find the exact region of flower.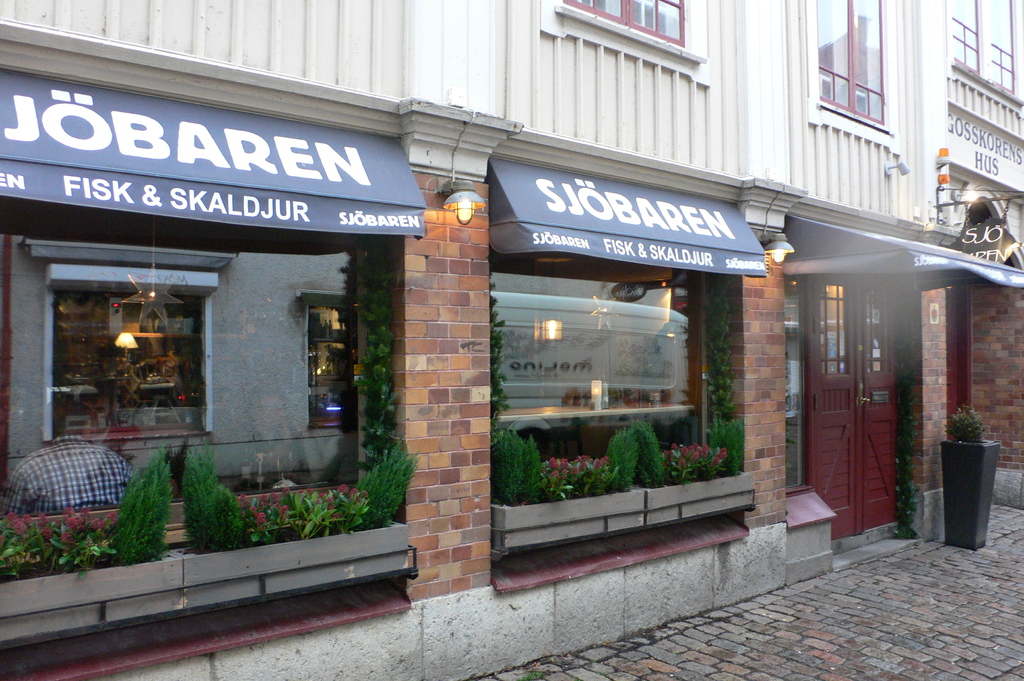
Exact region: (662,442,728,467).
